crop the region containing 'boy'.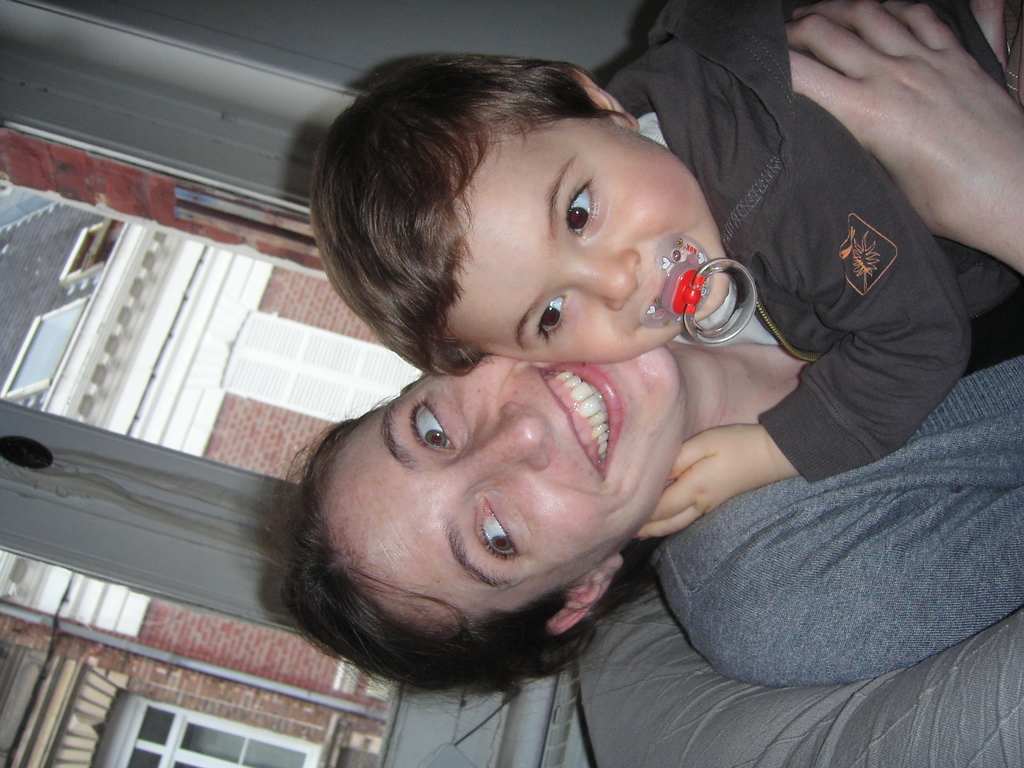
Crop region: 306, 0, 1023, 545.
